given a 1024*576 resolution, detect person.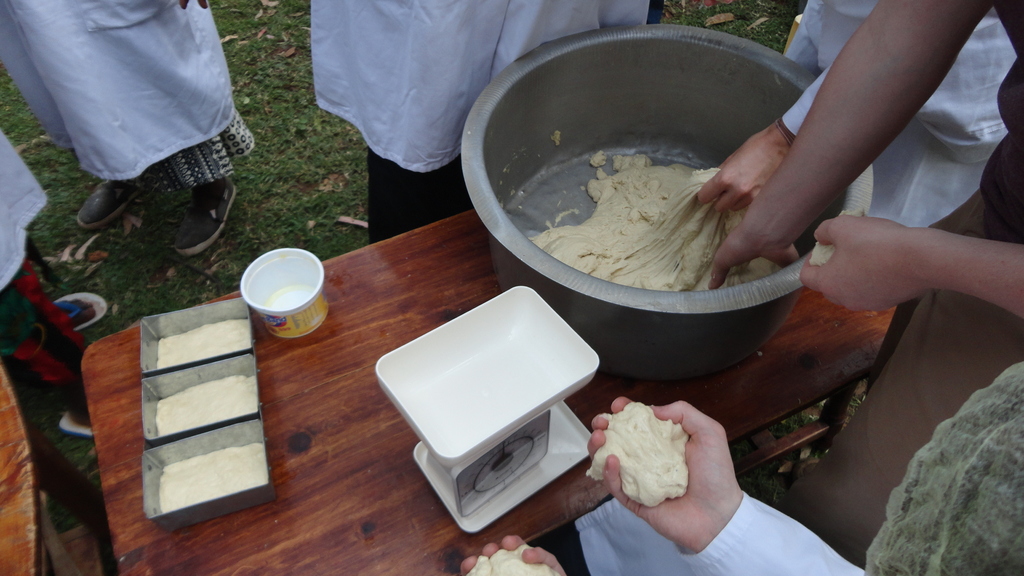
[709,0,1023,332].
